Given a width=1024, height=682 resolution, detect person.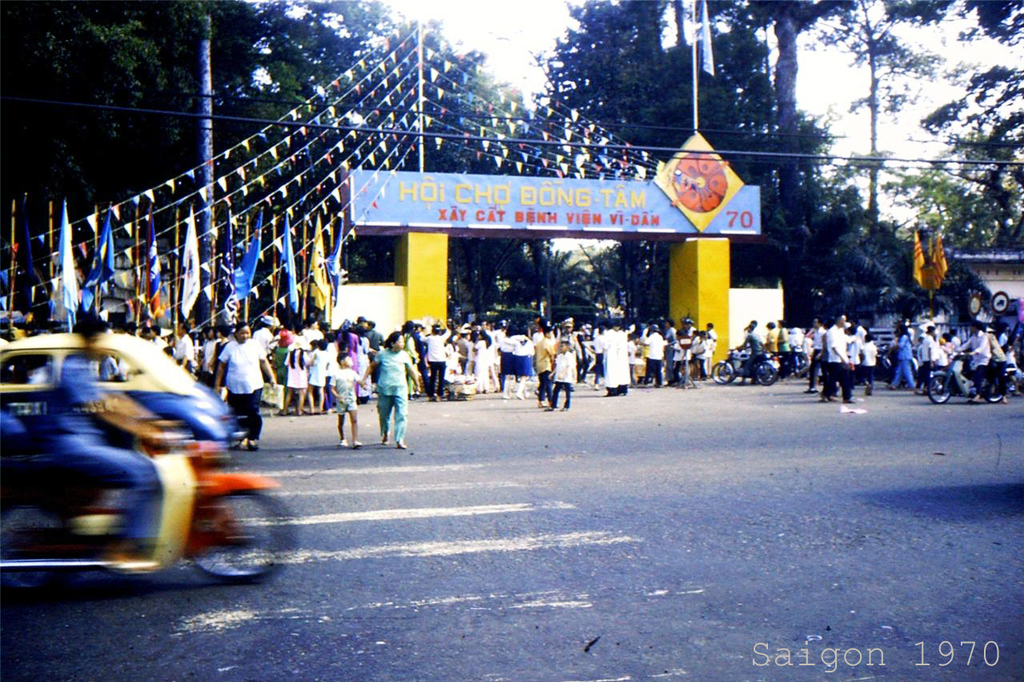
359, 329, 426, 457.
